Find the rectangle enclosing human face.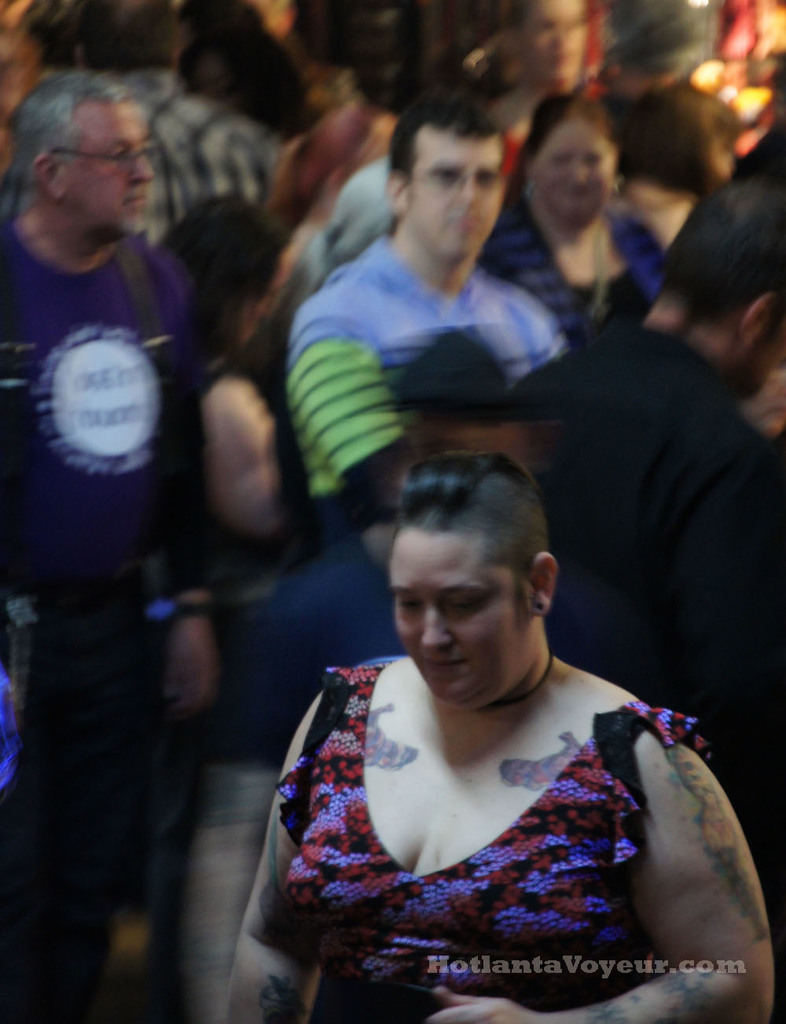
region(534, 126, 617, 225).
